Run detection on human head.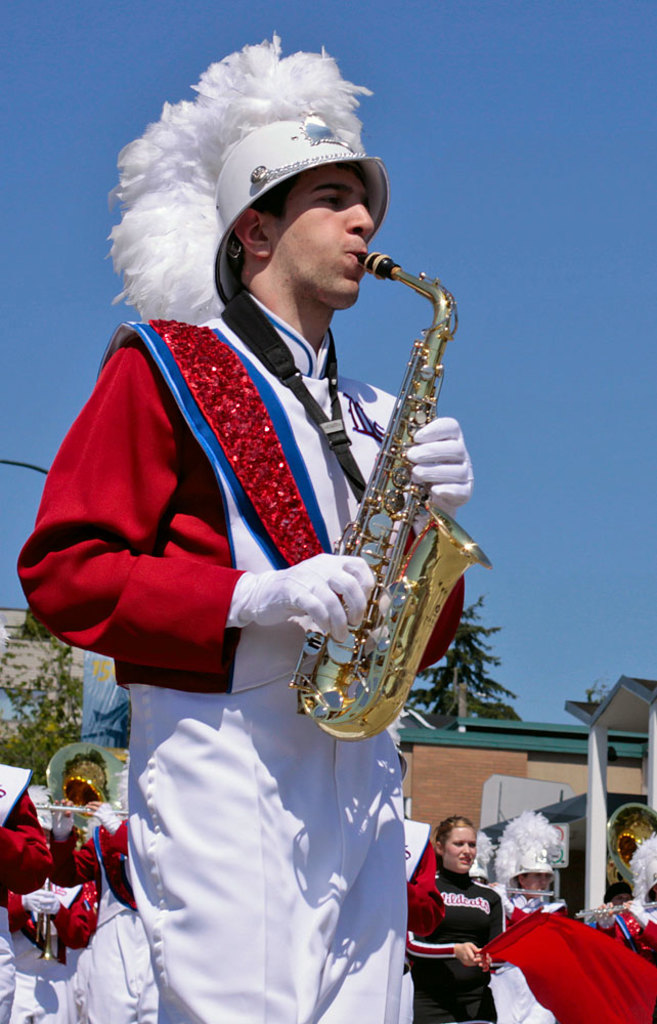
Result: crop(159, 87, 405, 333).
